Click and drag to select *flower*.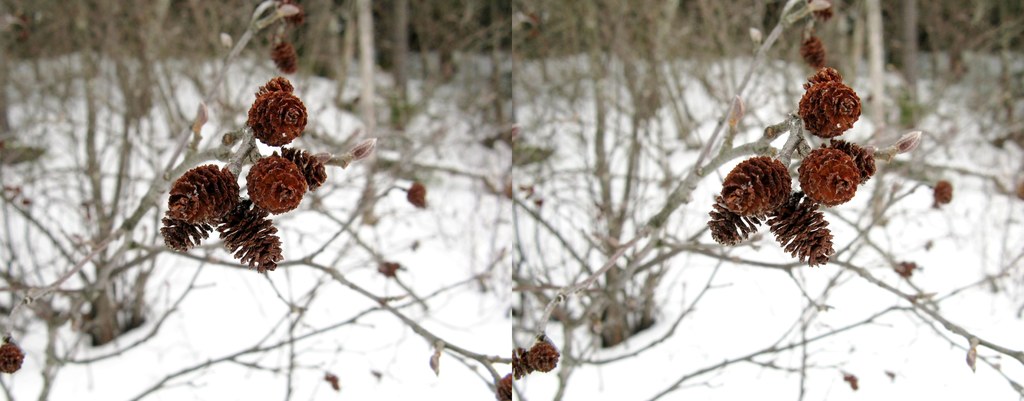
Selection: x1=804 y1=36 x2=824 y2=68.
